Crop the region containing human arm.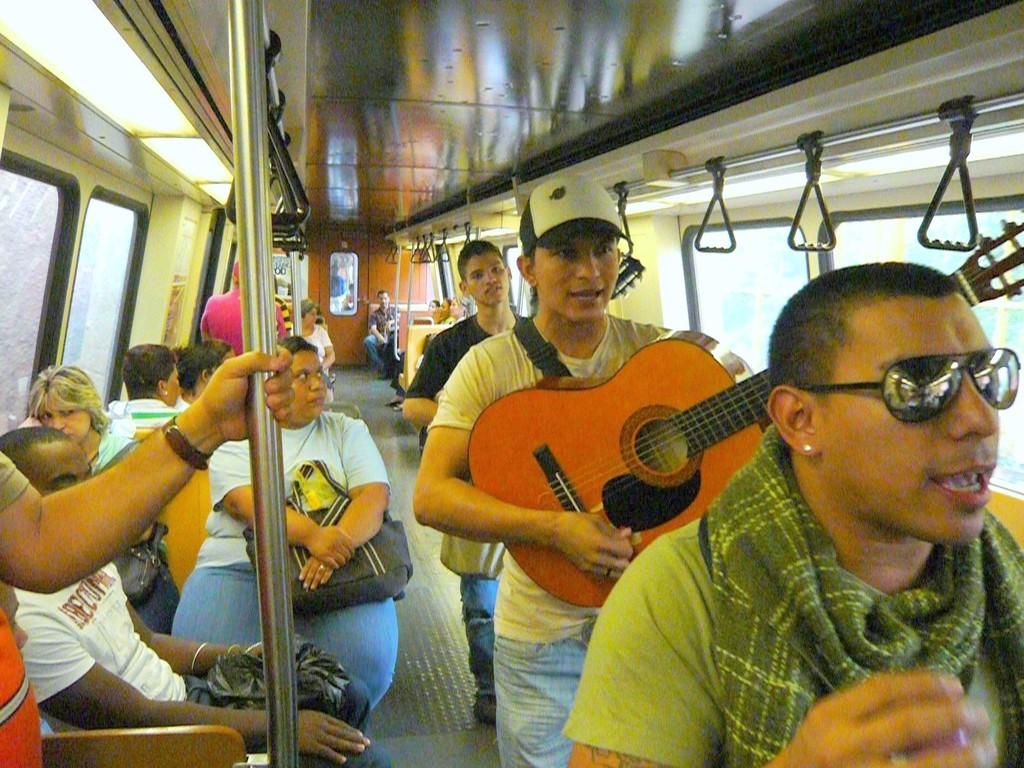
Crop region: crop(414, 347, 634, 584).
